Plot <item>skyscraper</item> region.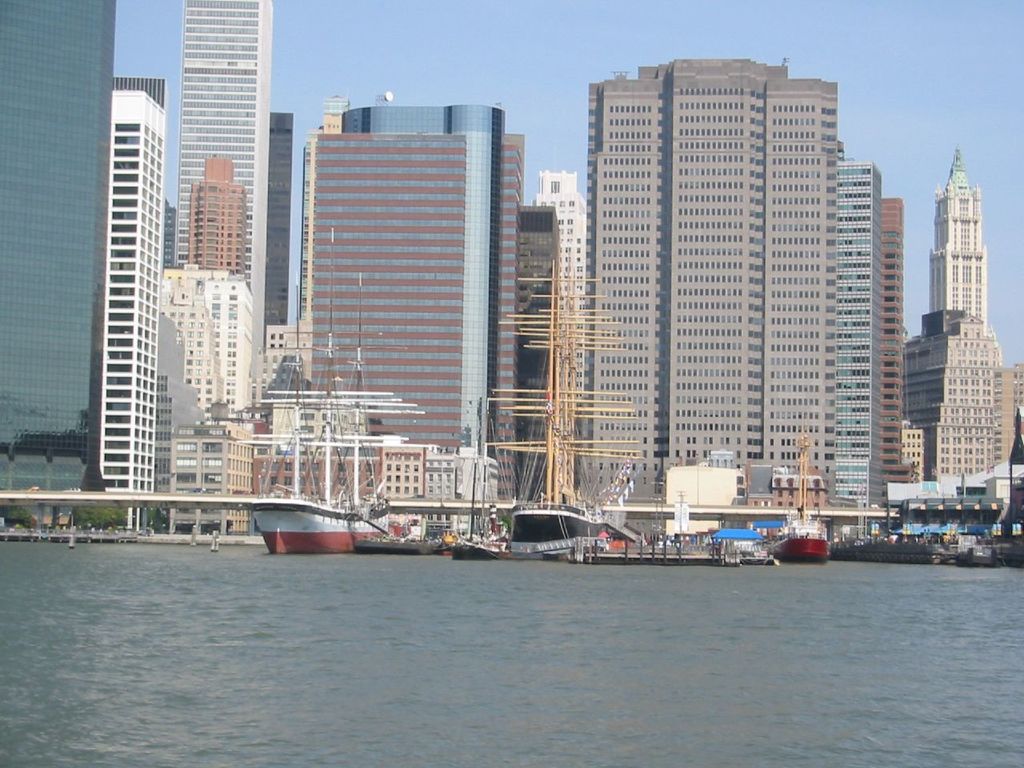
Plotted at pyautogui.locateOnScreen(510, 199, 562, 497).
